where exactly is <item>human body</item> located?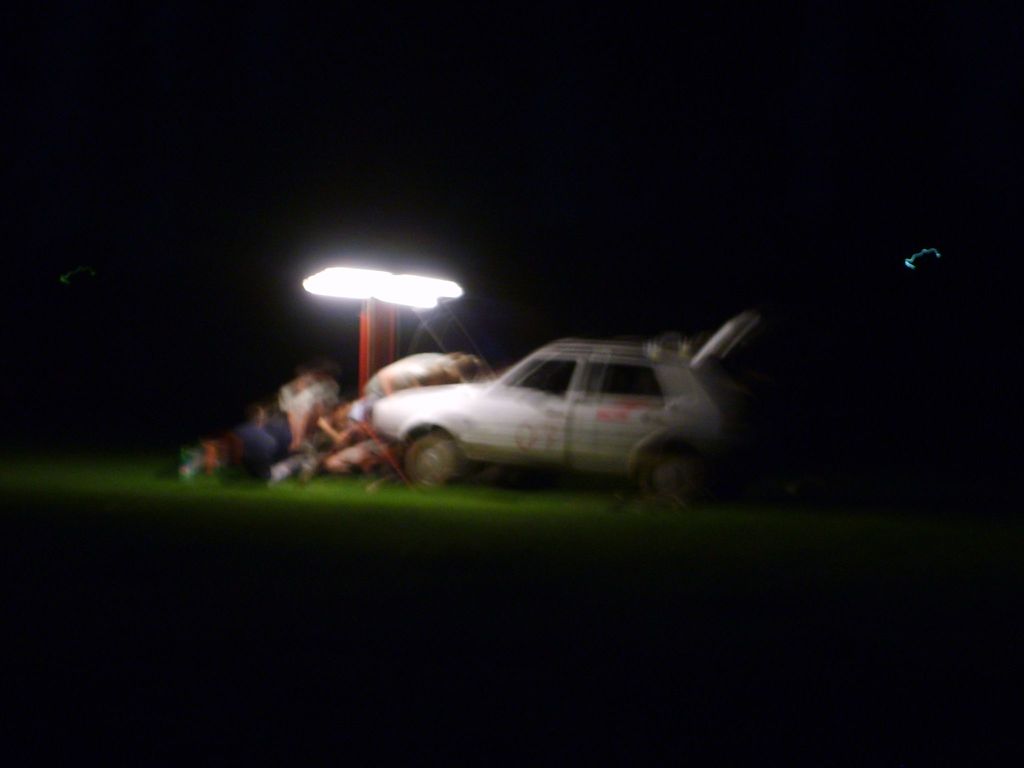
Its bounding box is [363, 348, 483, 484].
